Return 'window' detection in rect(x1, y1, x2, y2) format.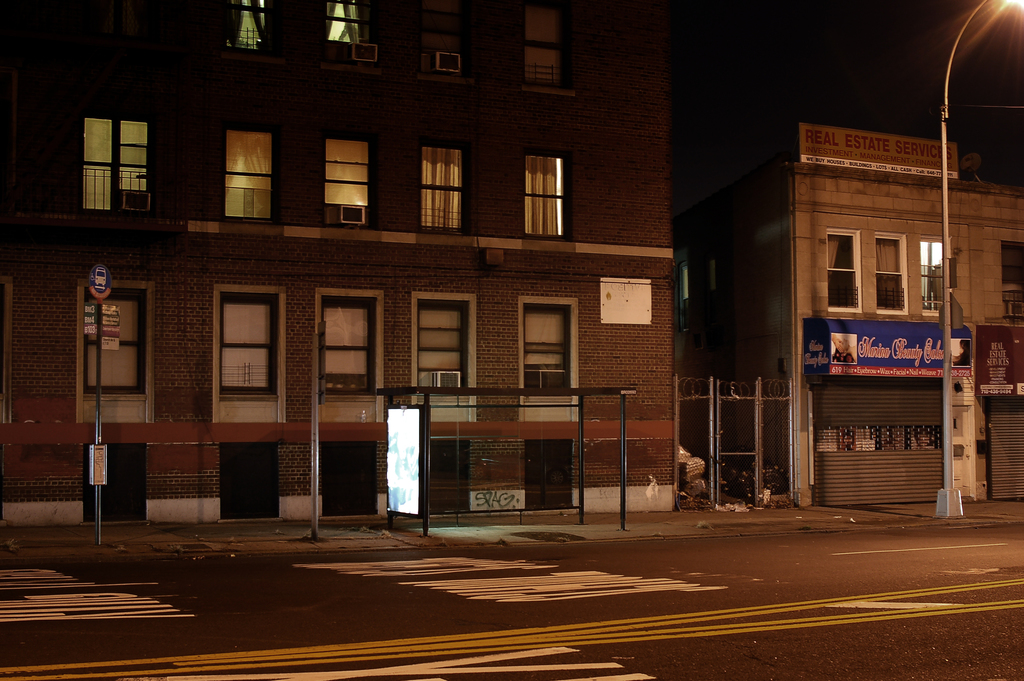
rect(86, 283, 154, 401).
